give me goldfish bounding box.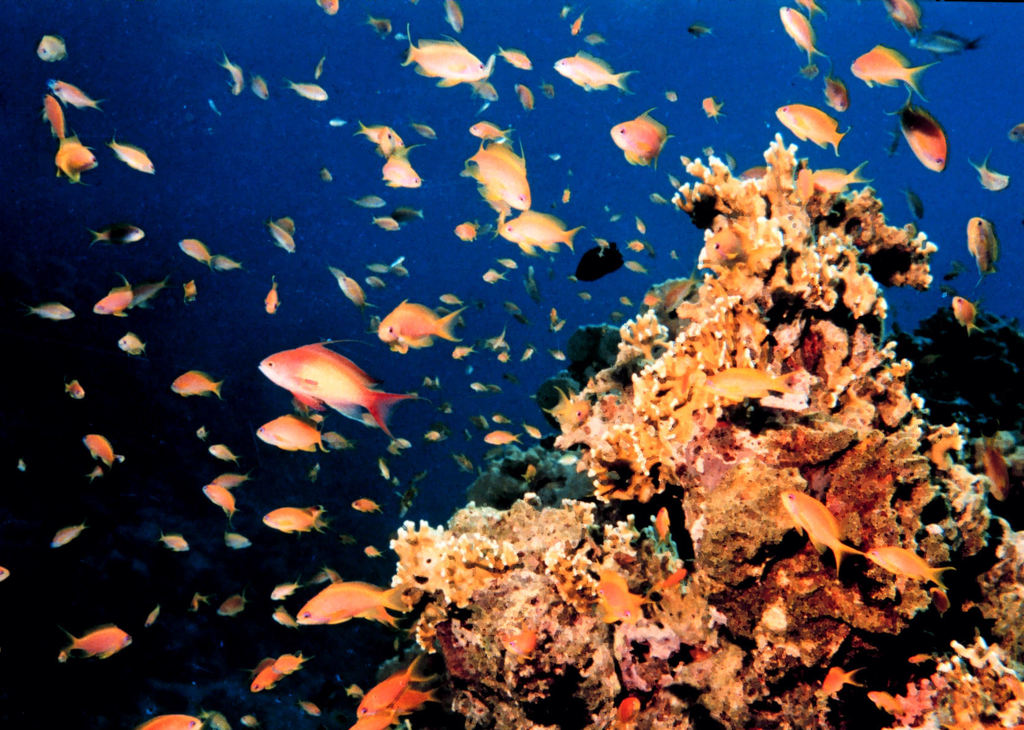
left=687, top=20, right=716, bottom=38.
